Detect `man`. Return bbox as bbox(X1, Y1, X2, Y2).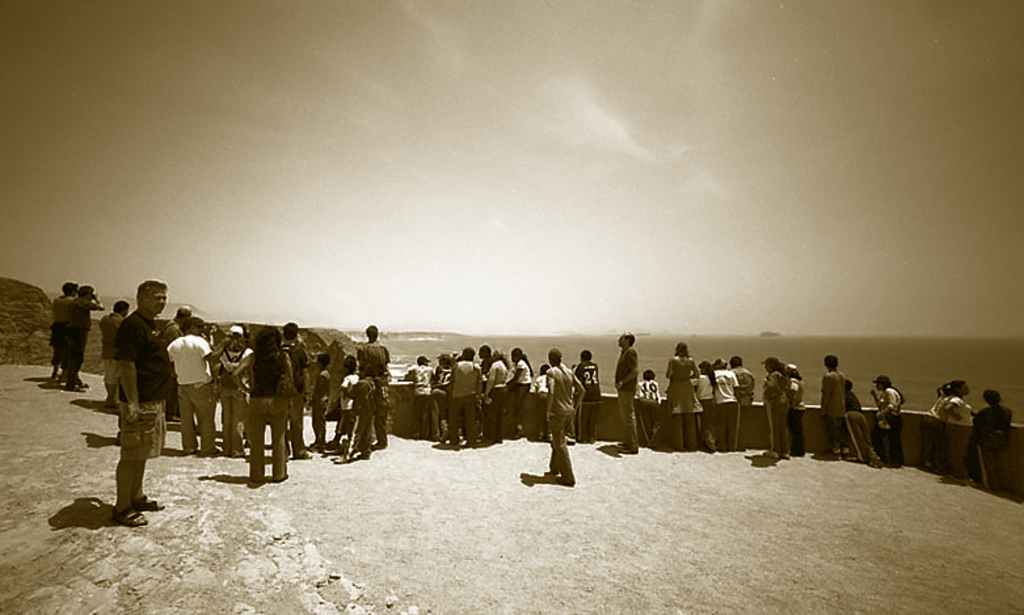
bbox(46, 283, 75, 378).
